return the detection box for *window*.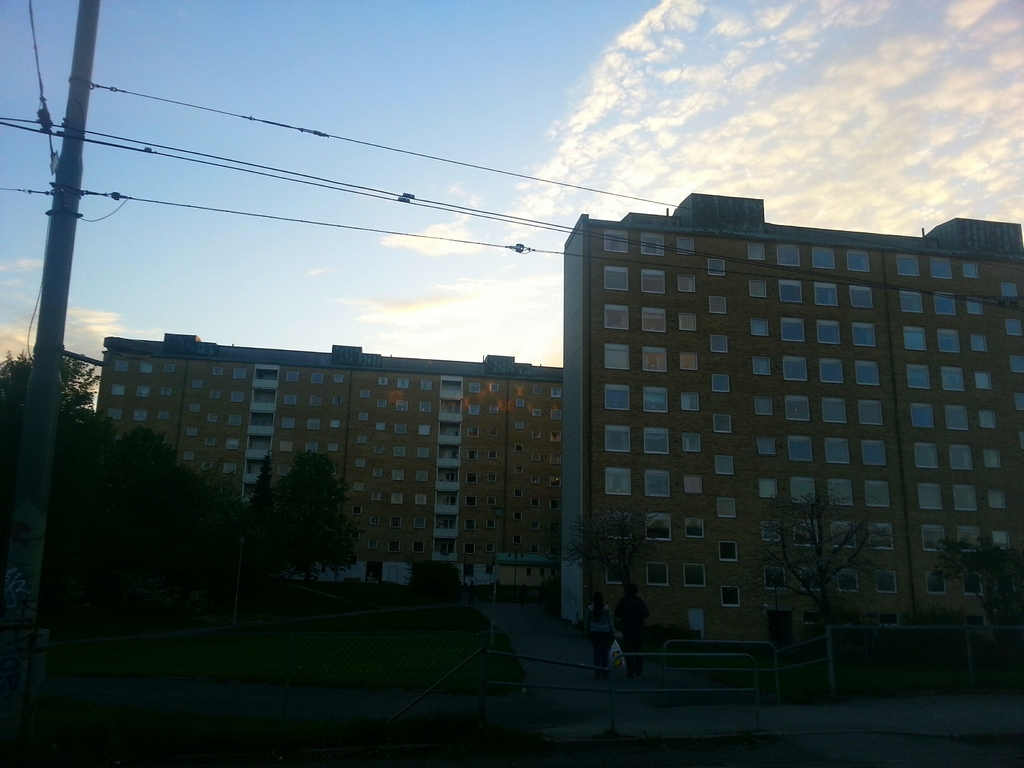
516,419,526,429.
